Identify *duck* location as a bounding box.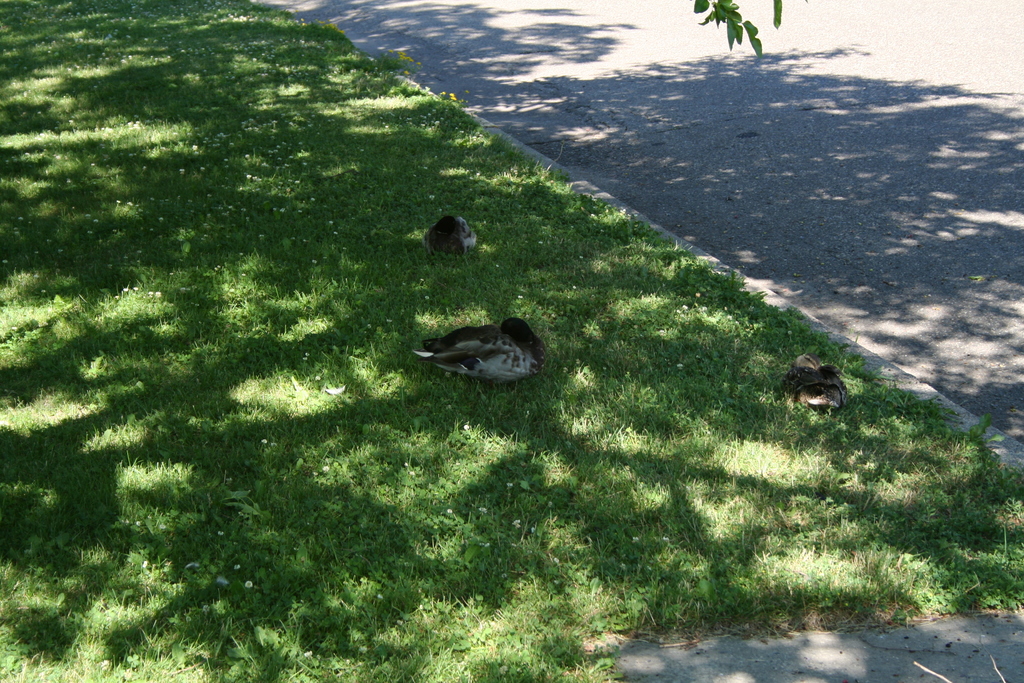
rect(770, 354, 845, 413).
